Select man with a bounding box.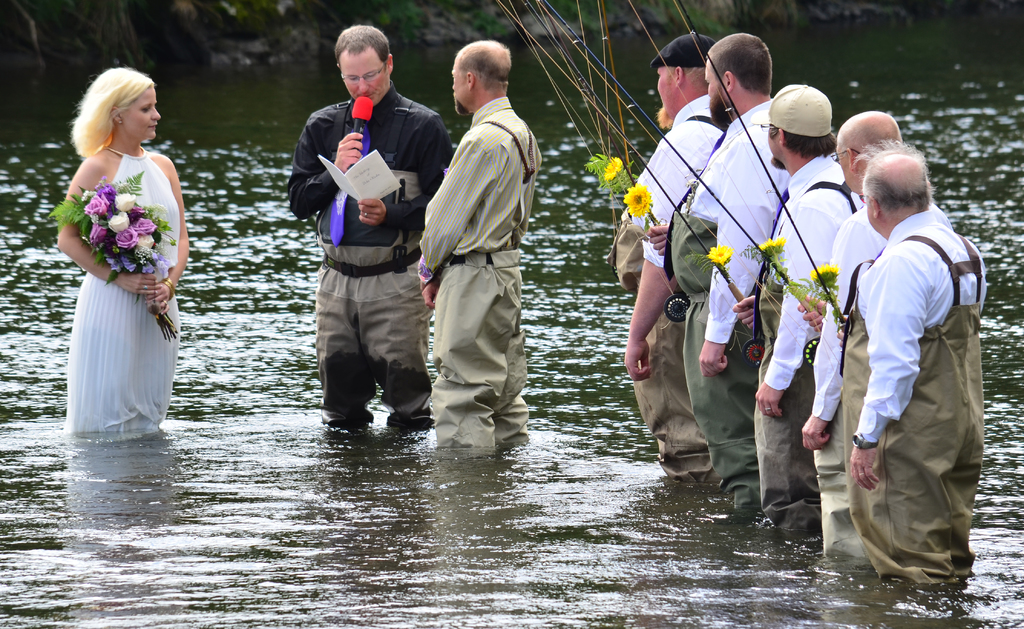
left=615, top=27, right=732, bottom=493.
